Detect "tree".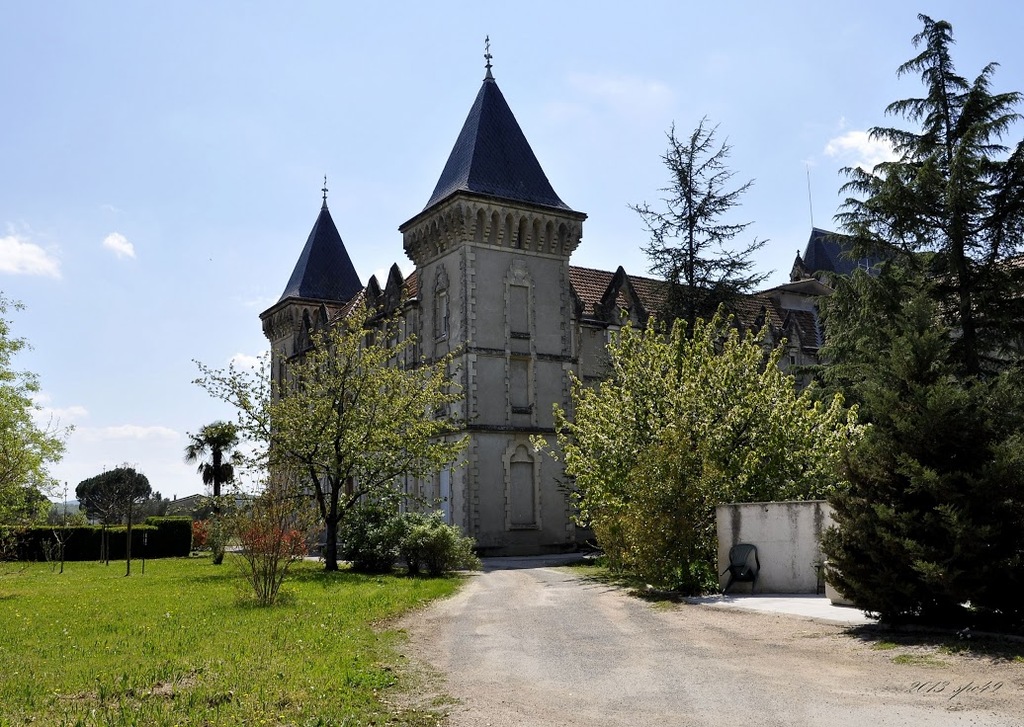
Detected at (56,451,171,535).
